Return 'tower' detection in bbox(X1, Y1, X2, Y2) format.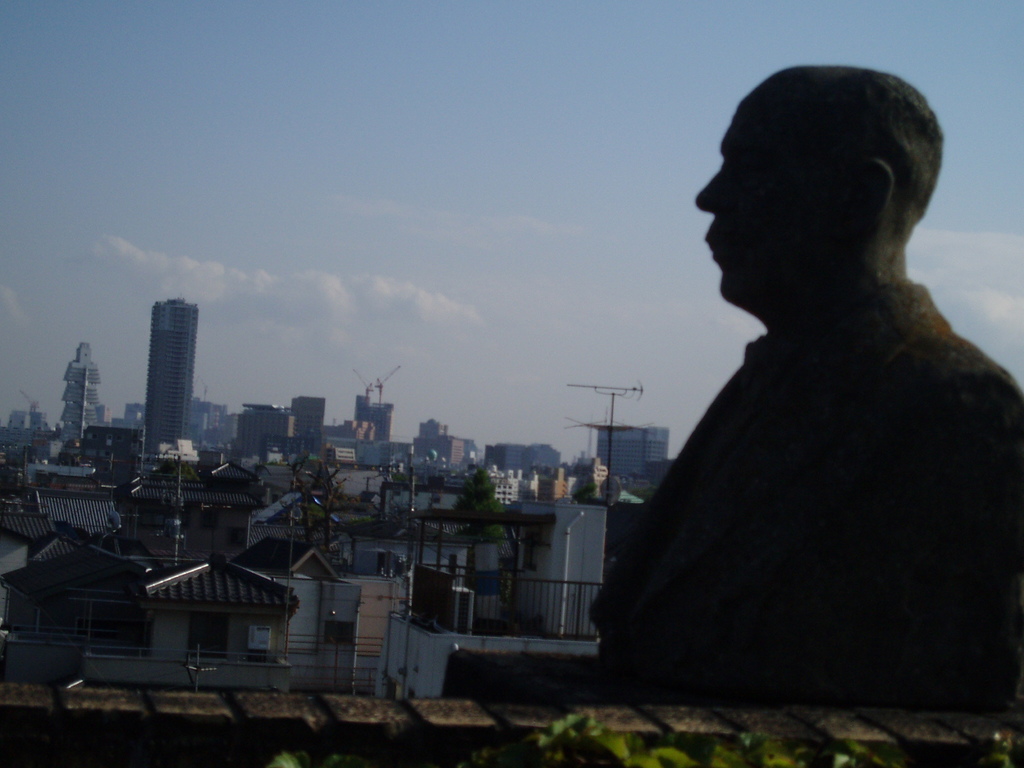
bbox(355, 363, 401, 444).
